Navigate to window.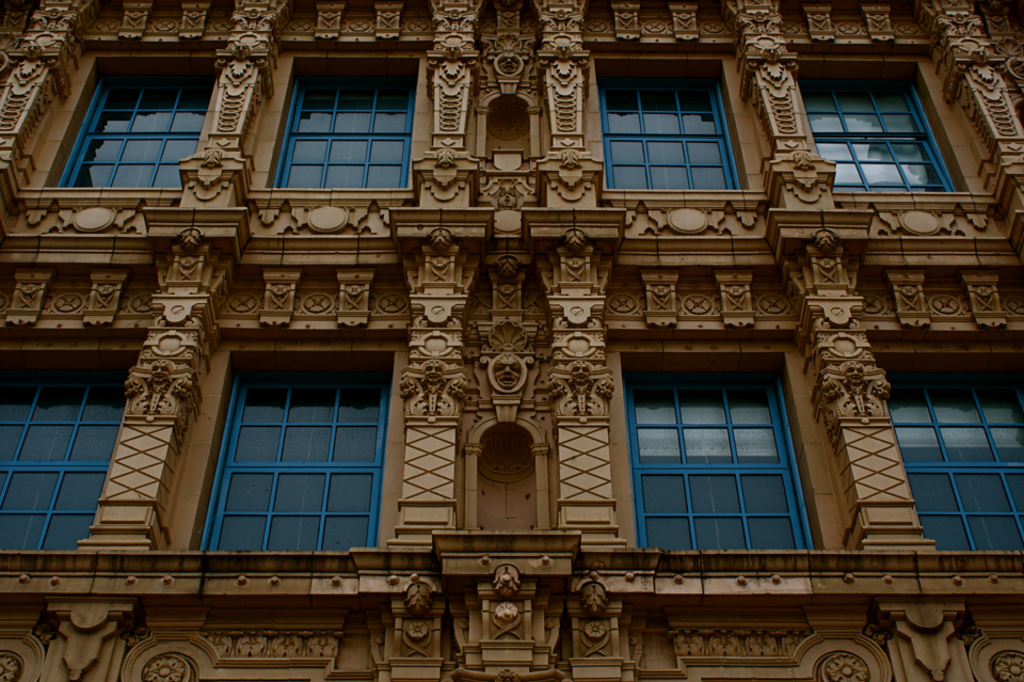
Navigation target: l=597, t=74, r=745, b=186.
